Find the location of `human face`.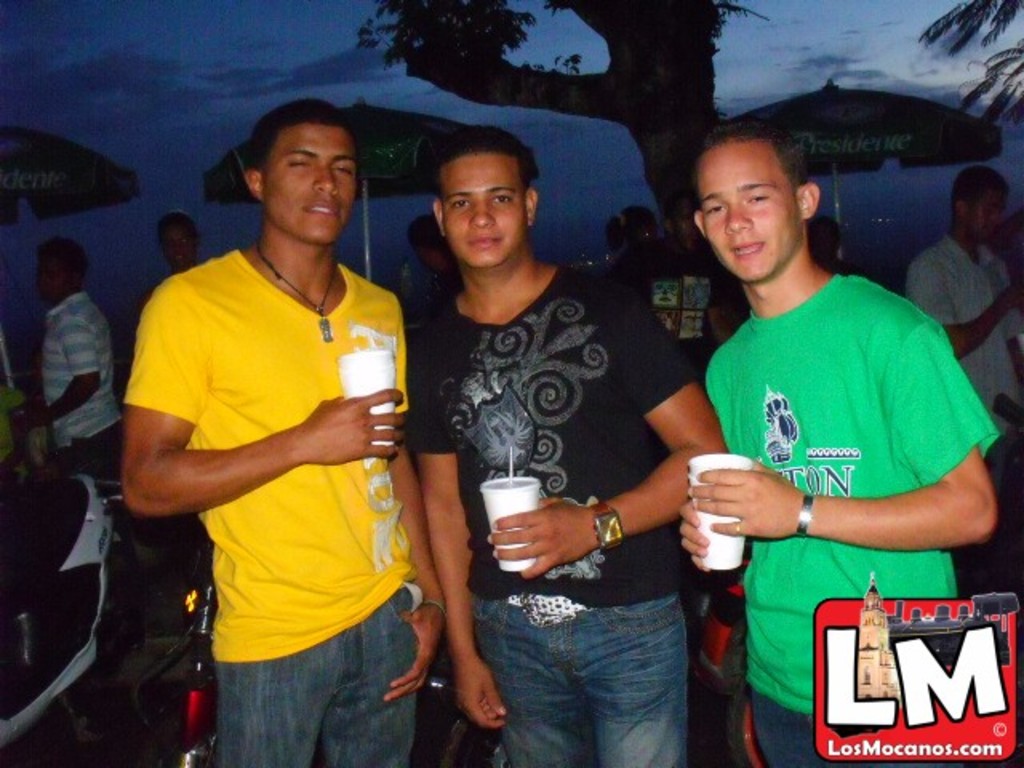
Location: <bbox>442, 150, 530, 267</bbox>.
